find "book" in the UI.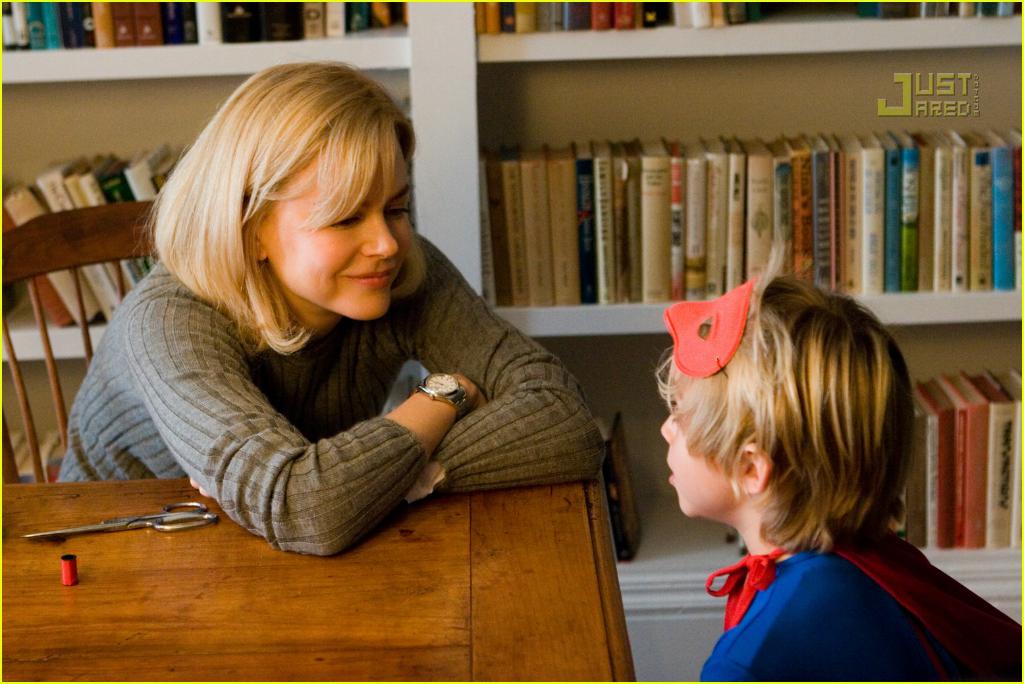
UI element at (521,140,554,303).
